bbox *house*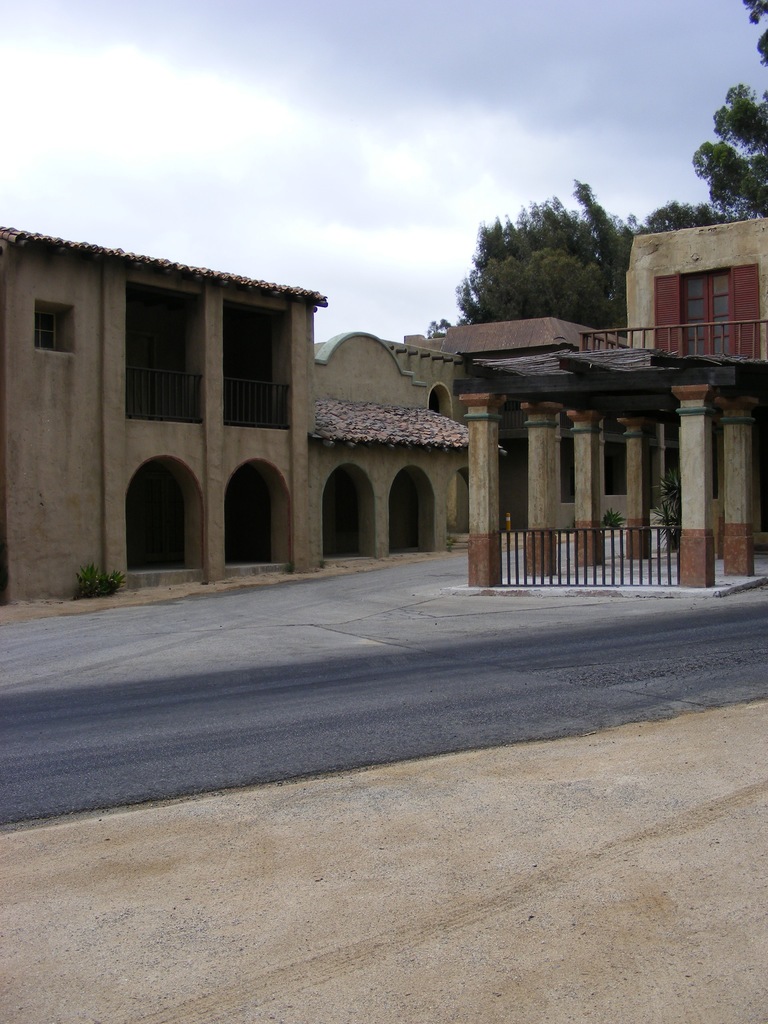
bbox=[467, 314, 692, 591]
